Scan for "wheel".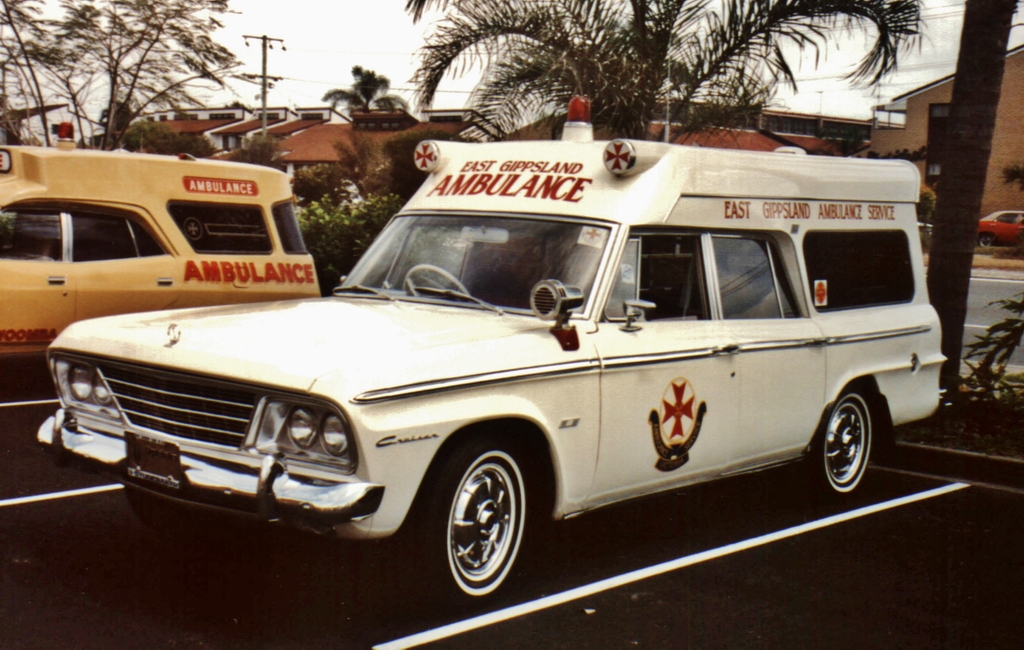
Scan result: locate(980, 230, 998, 248).
